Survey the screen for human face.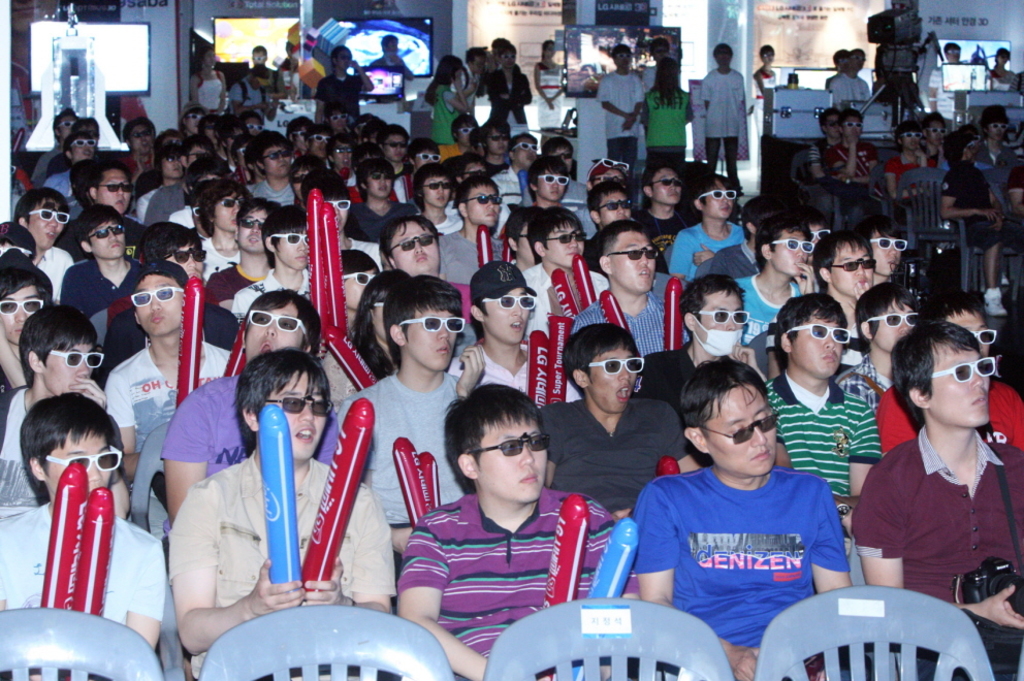
Survey found: (0,286,45,349).
